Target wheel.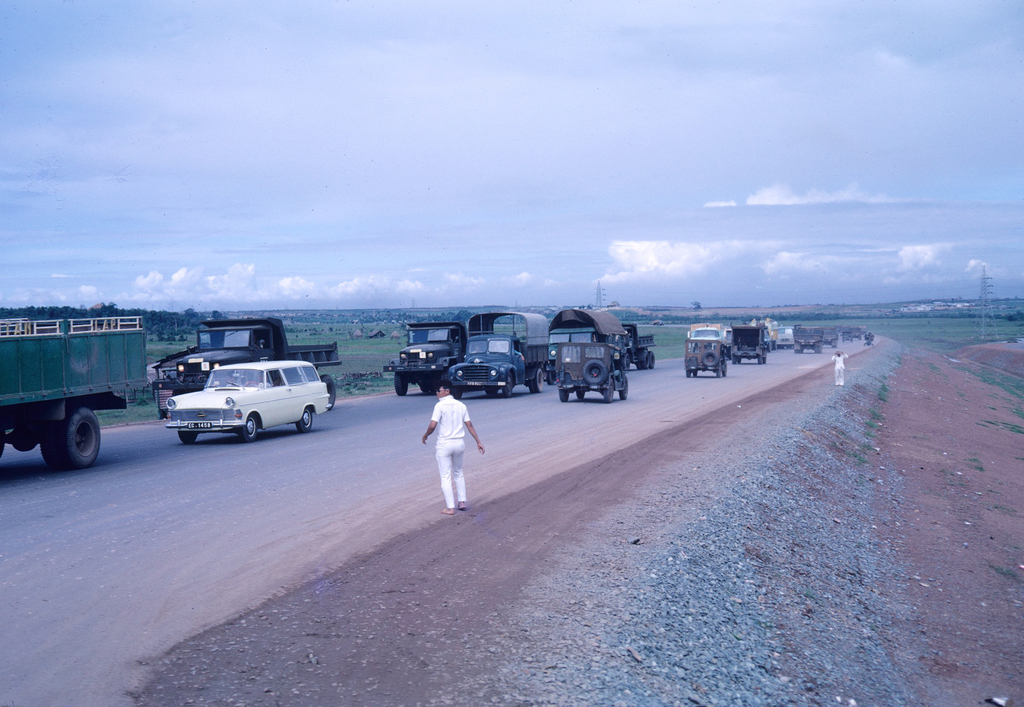
Target region: select_region(177, 429, 198, 444).
